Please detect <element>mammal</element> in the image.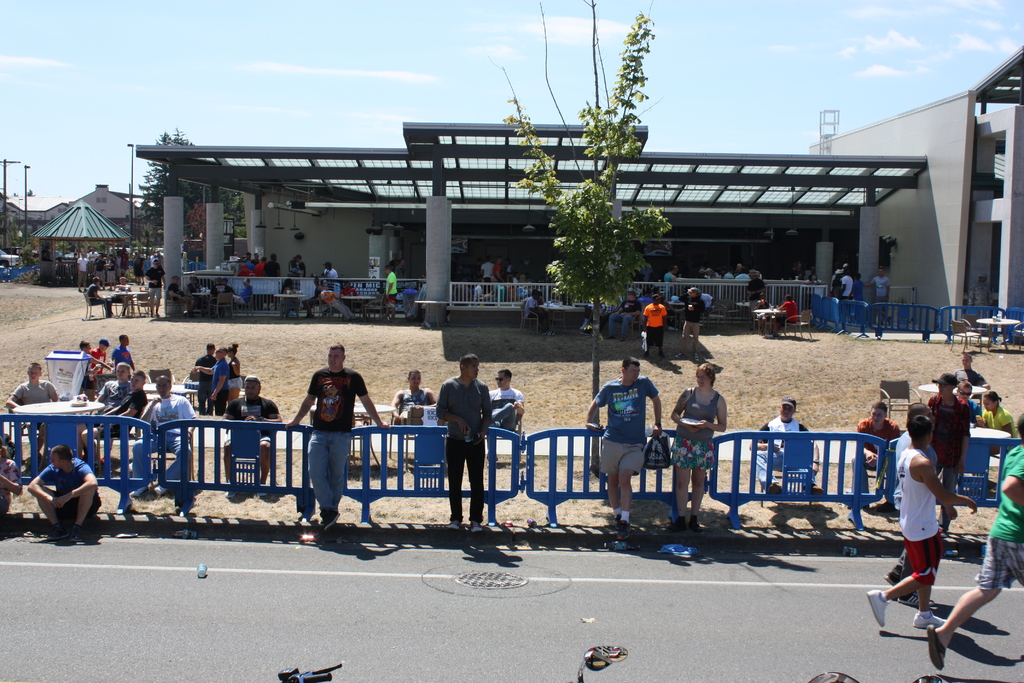
BBox(701, 288, 715, 318).
